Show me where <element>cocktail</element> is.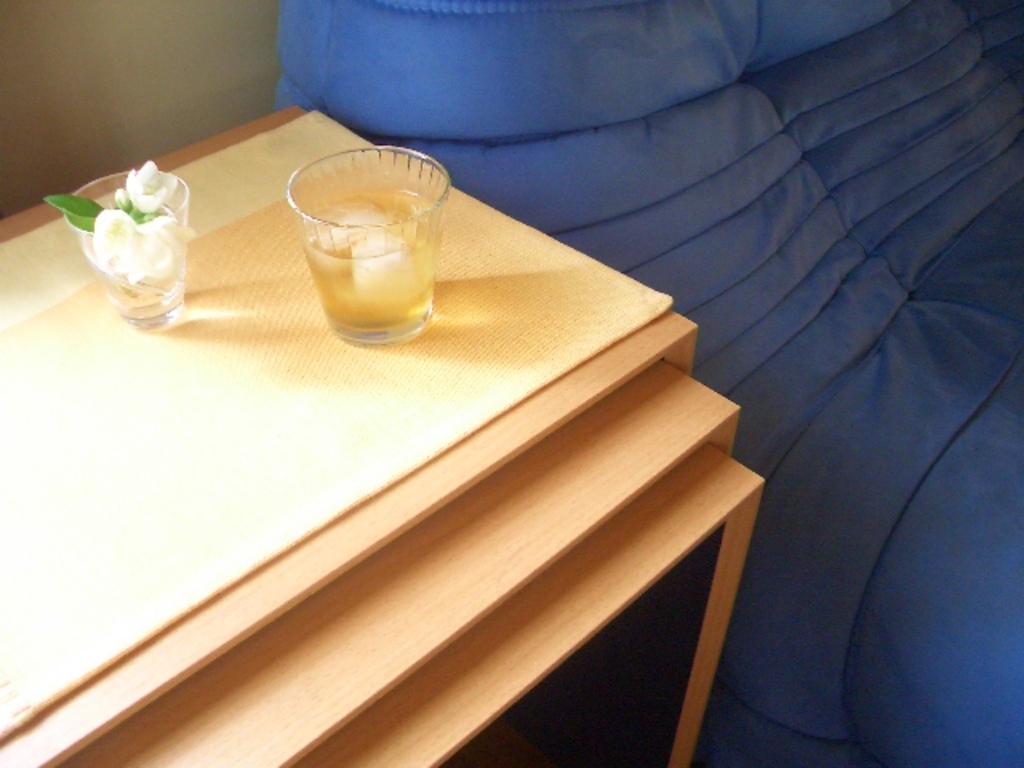
<element>cocktail</element> is at locate(283, 141, 458, 347).
